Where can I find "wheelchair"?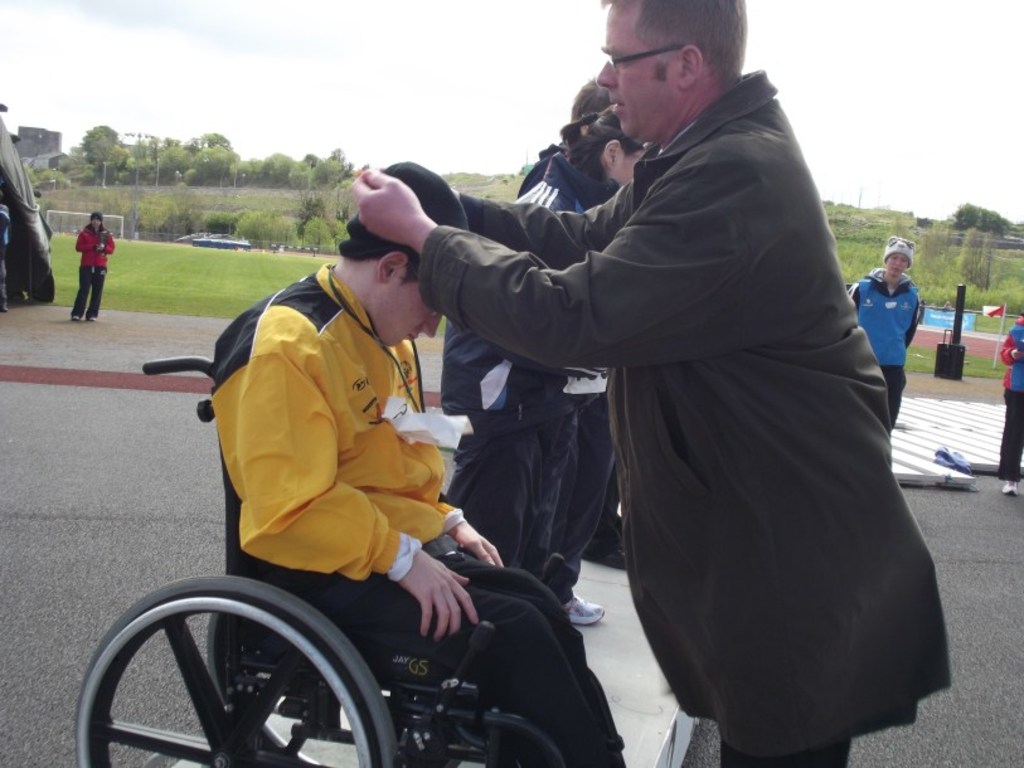
You can find it at (x1=74, y1=349, x2=572, y2=767).
